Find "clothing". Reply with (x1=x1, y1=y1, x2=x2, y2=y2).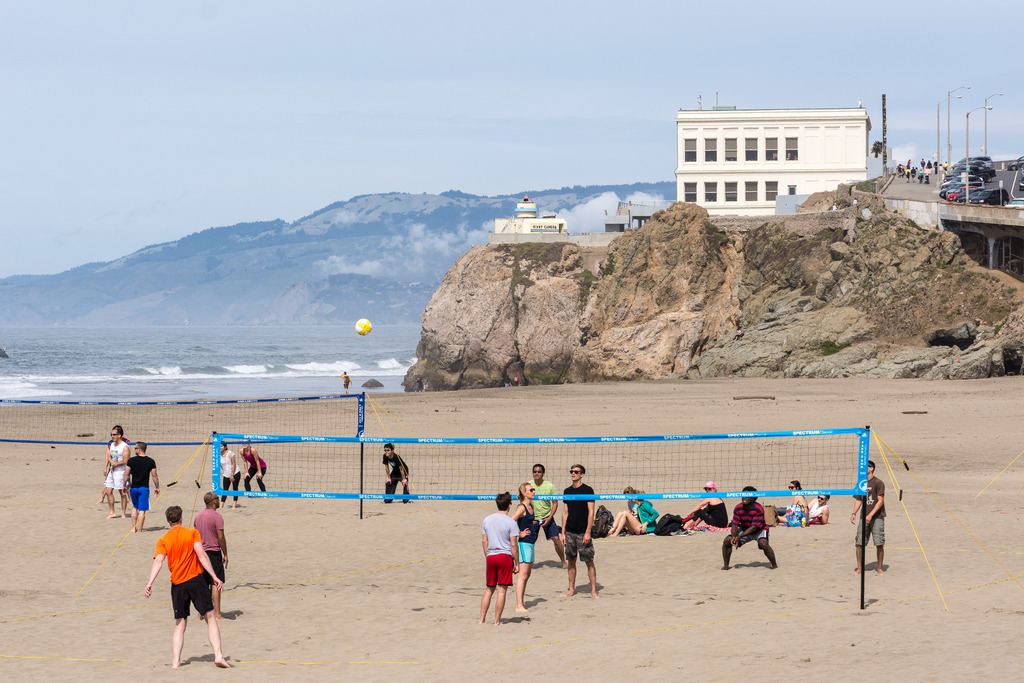
(x1=188, y1=504, x2=227, y2=591).
